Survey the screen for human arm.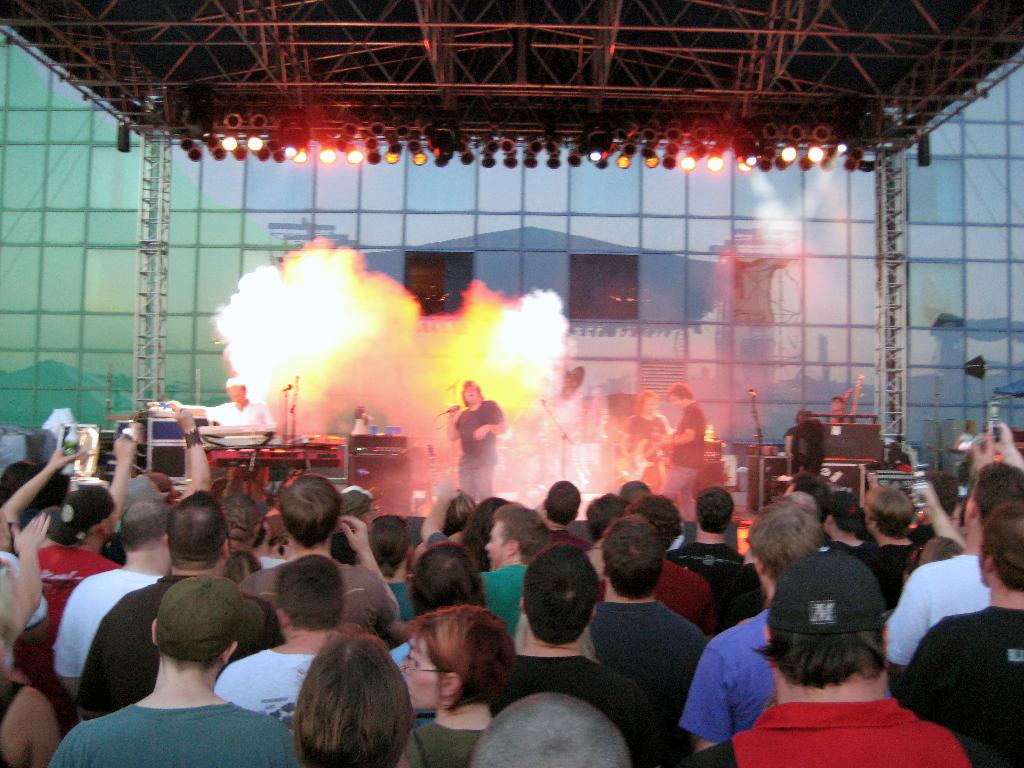
Survey found: 45 579 95 696.
